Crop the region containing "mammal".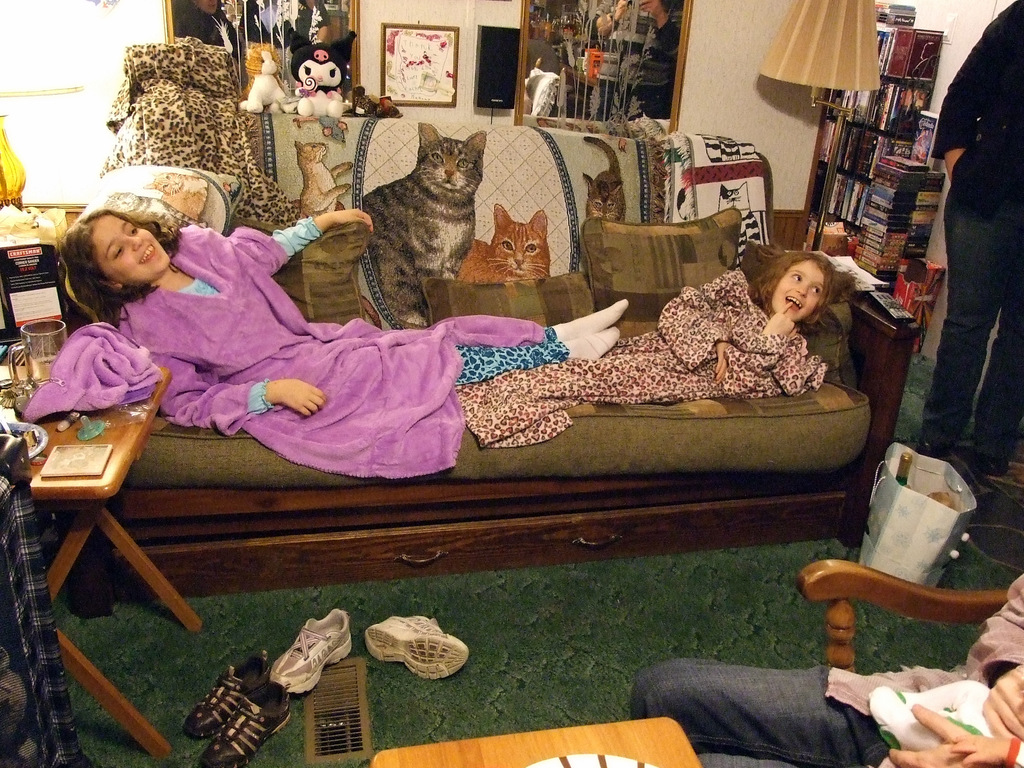
Crop region: {"left": 285, "top": 25, "right": 358, "bottom": 116}.
